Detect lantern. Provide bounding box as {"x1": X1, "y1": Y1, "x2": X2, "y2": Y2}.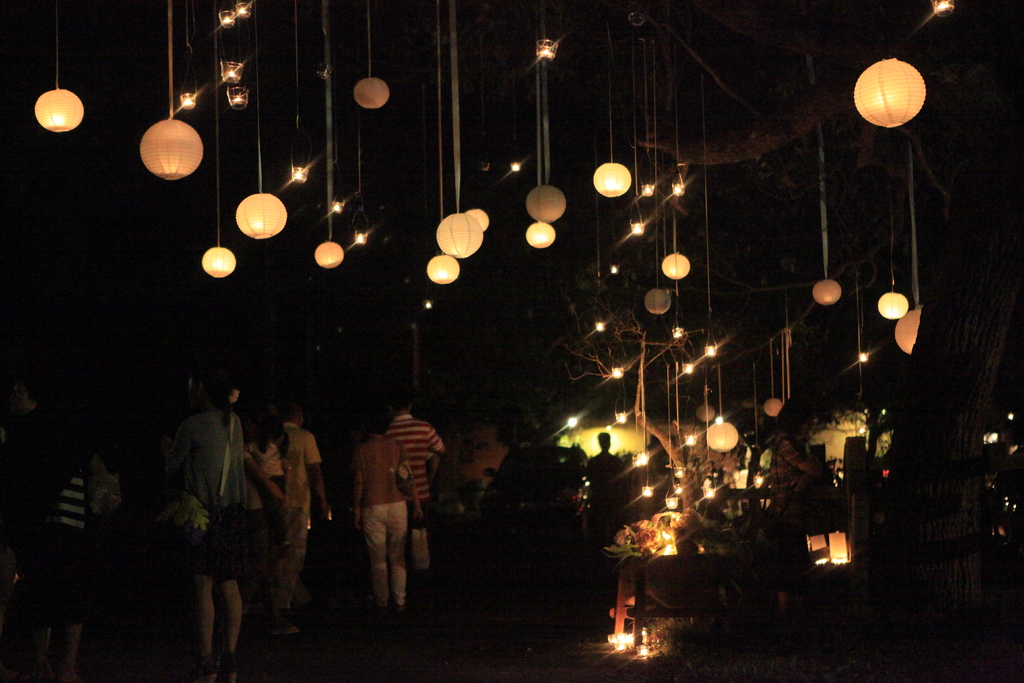
{"x1": 857, "y1": 62, "x2": 925, "y2": 128}.
